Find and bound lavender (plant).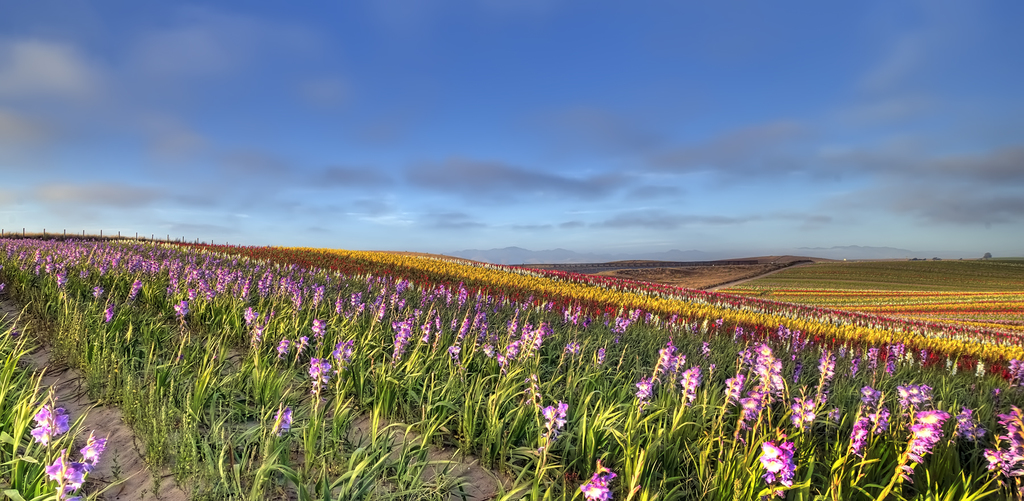
Bound: bbox=(683, 361, 703, 407).
